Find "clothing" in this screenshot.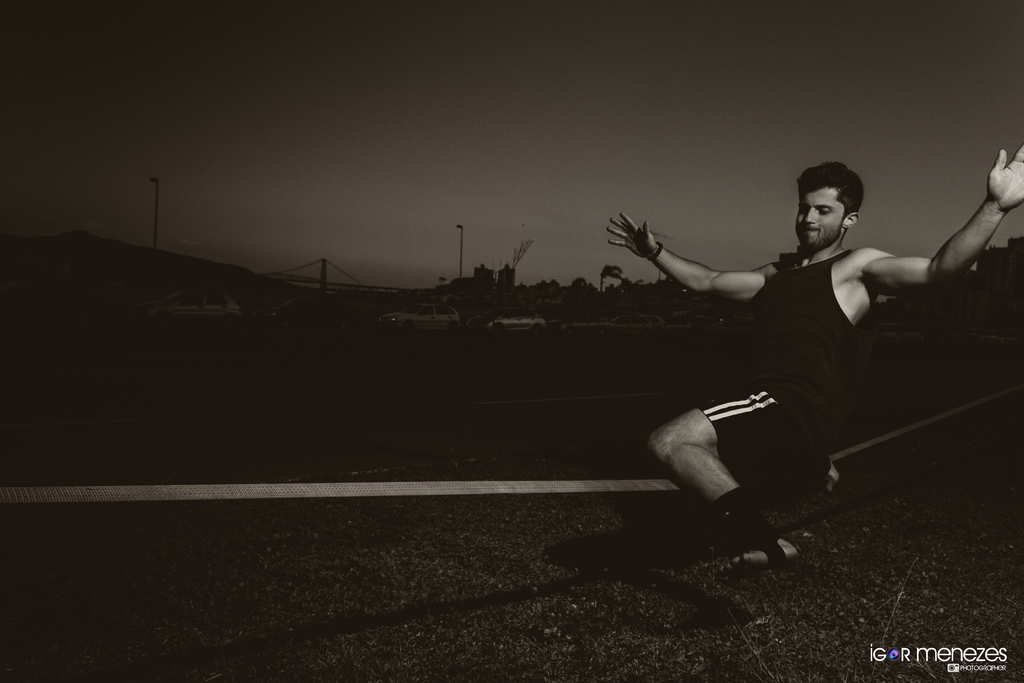
The bounding box for "clothing" is Rect(691, 245, 861, 497).
